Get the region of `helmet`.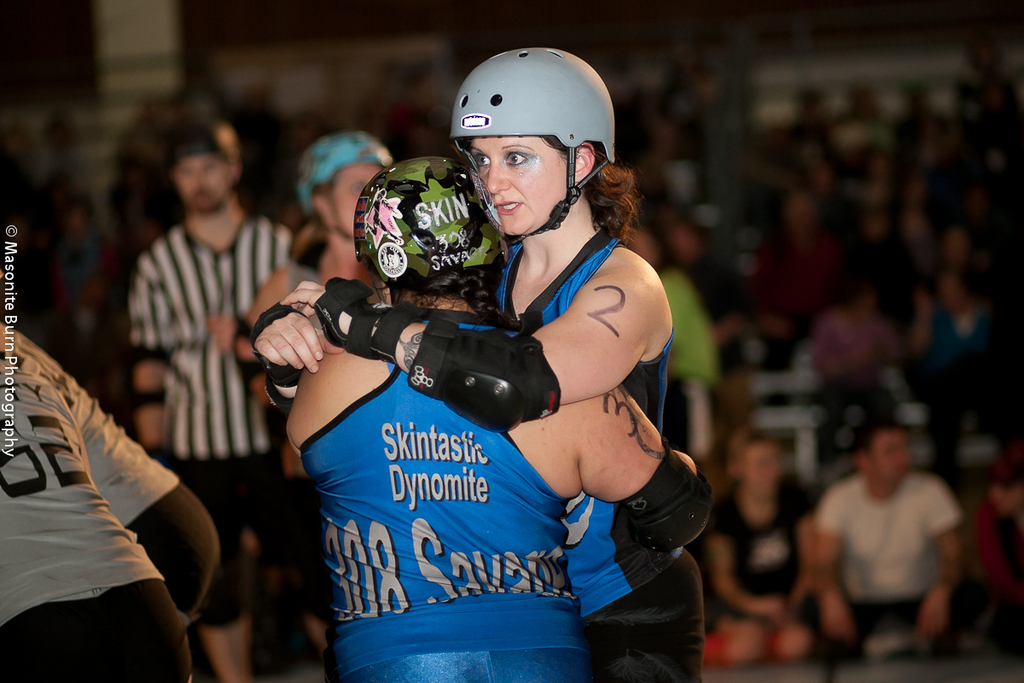
crop(447, 41, 621, 244).
